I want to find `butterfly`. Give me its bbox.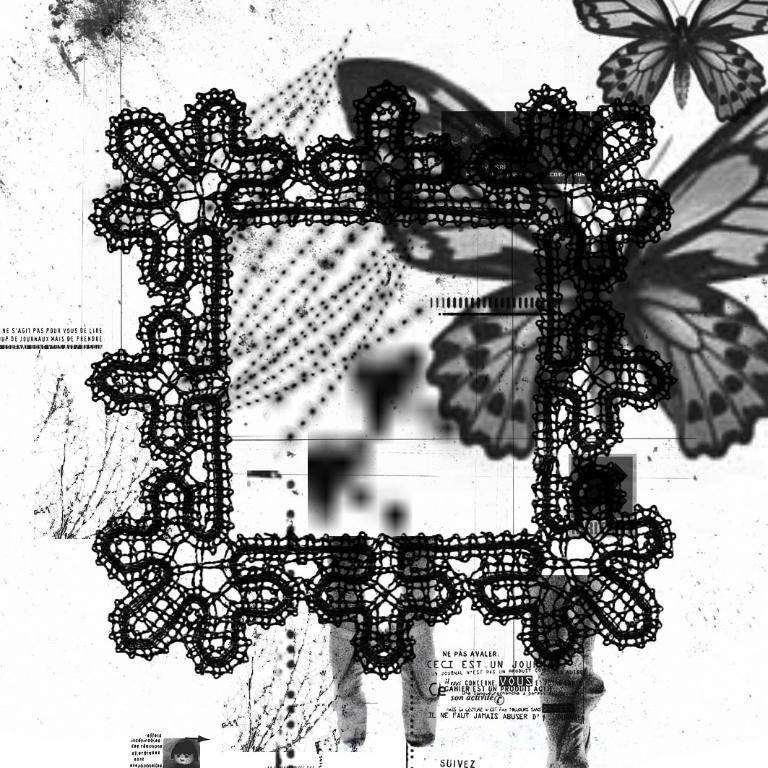
(left=573, top=0, right=741, bottom=131).
